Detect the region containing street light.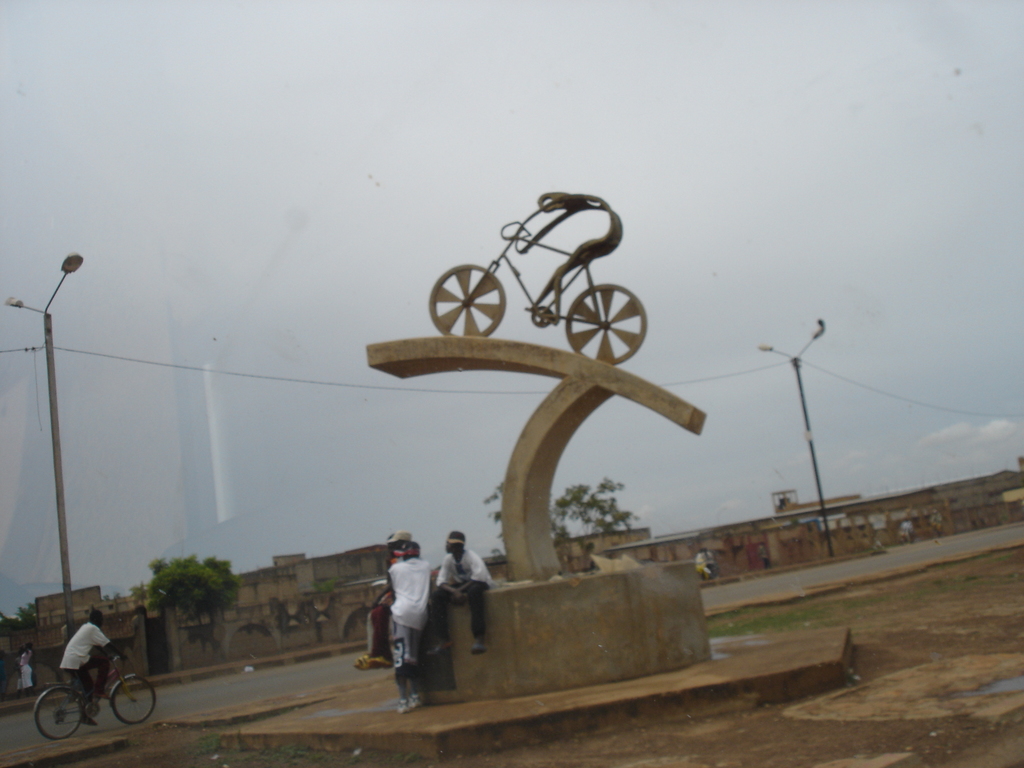
locate(758, 316, 836, 558).
